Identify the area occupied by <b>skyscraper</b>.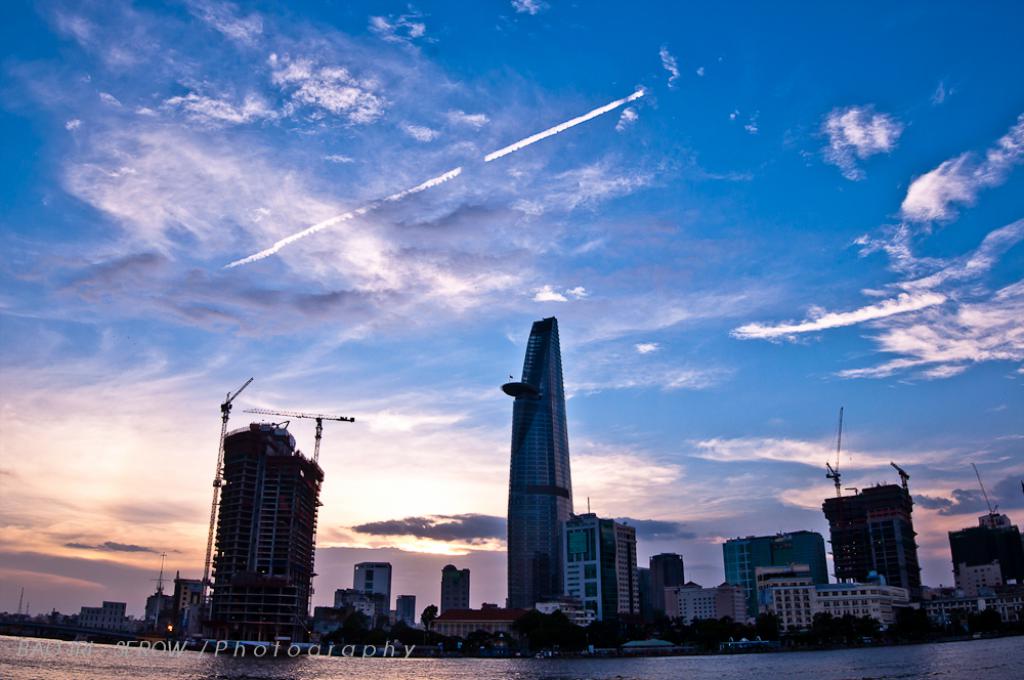
Area: [722,527,833,614].
